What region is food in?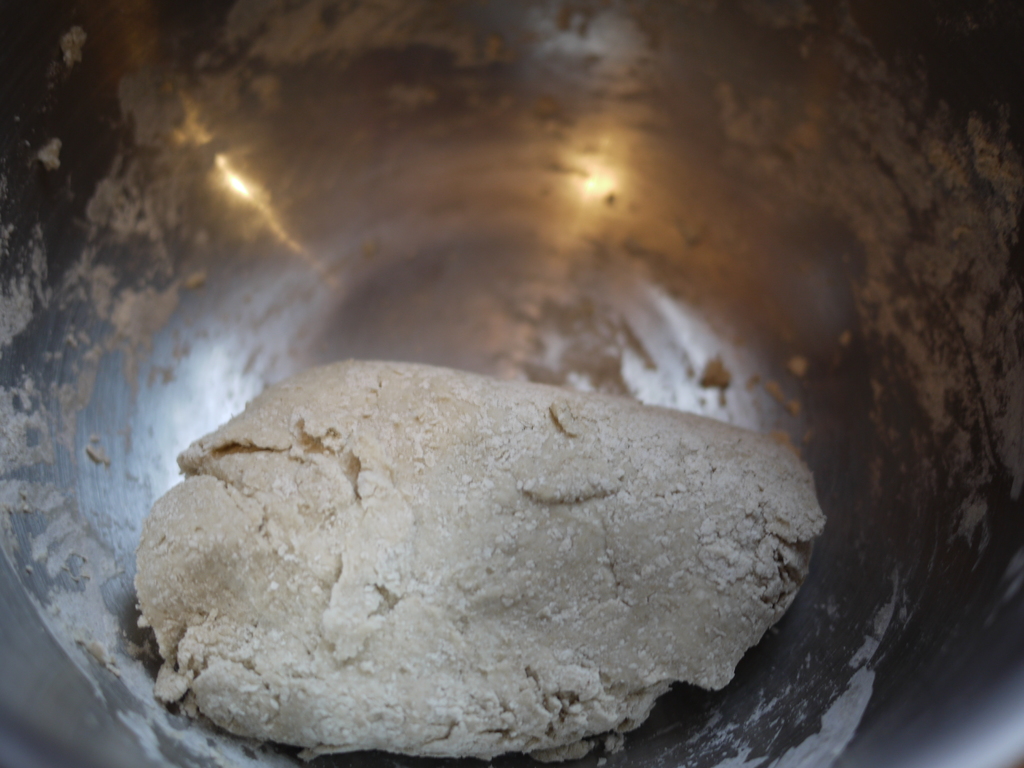
{"x1": 140, "y1": 365, "x2": 820, "y2": 763}.
